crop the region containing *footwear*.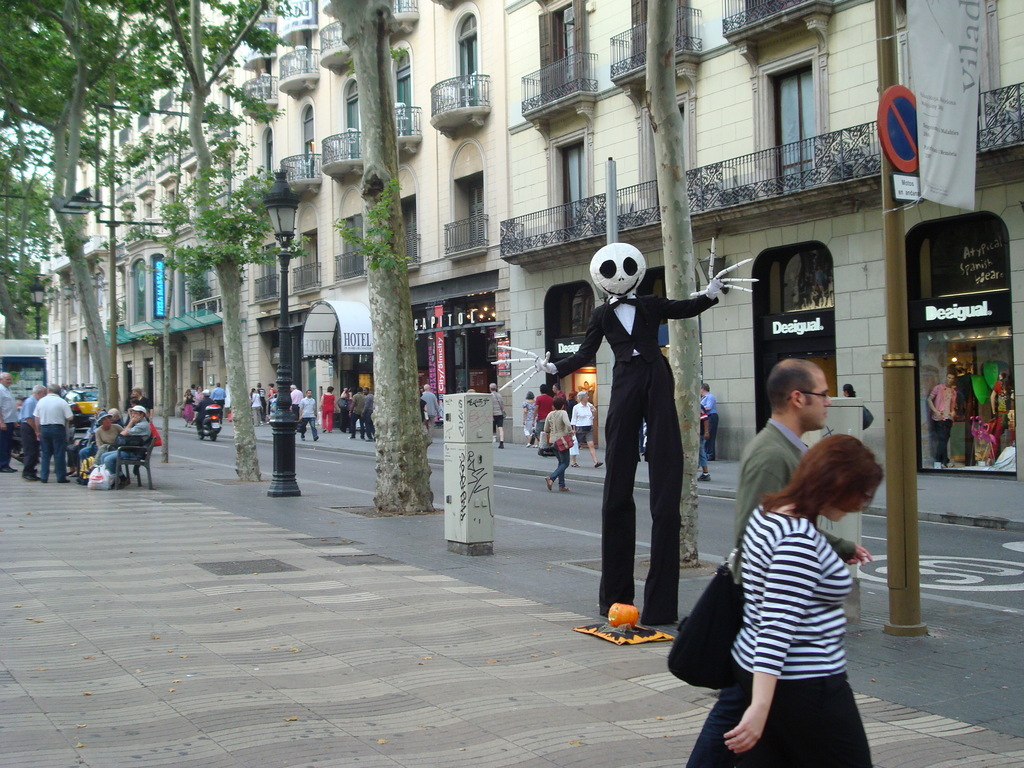
Crop region: <box>591,462,606,468</box>.
